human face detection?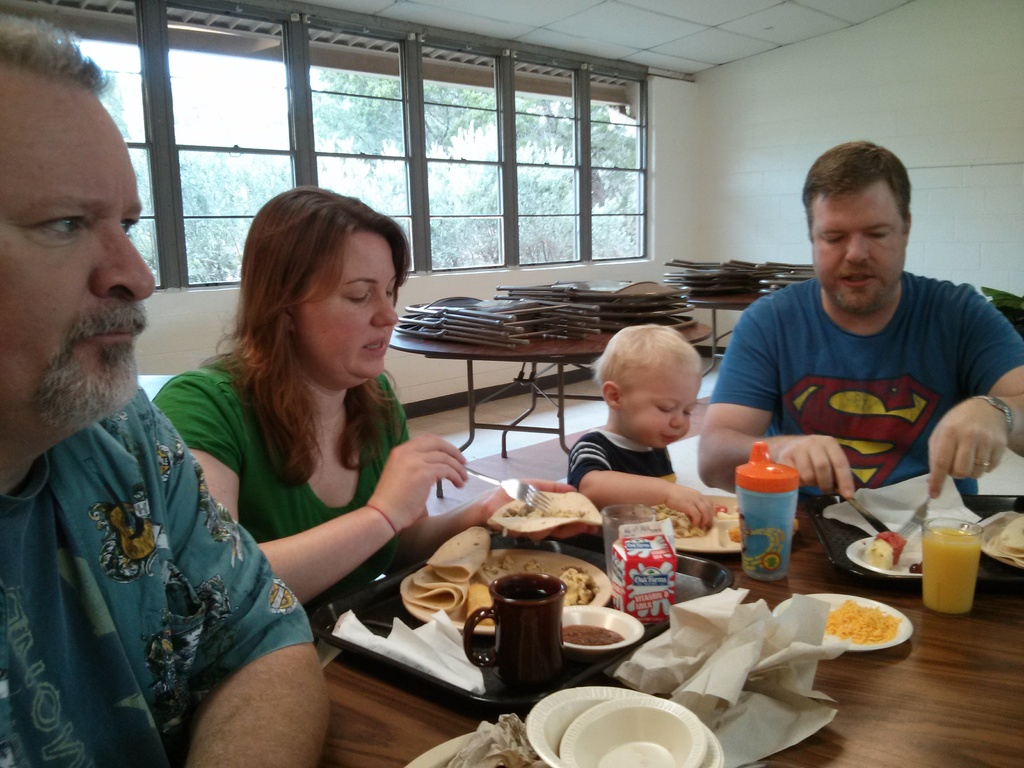
x1=0 y1=84 x2=155 y2=420
